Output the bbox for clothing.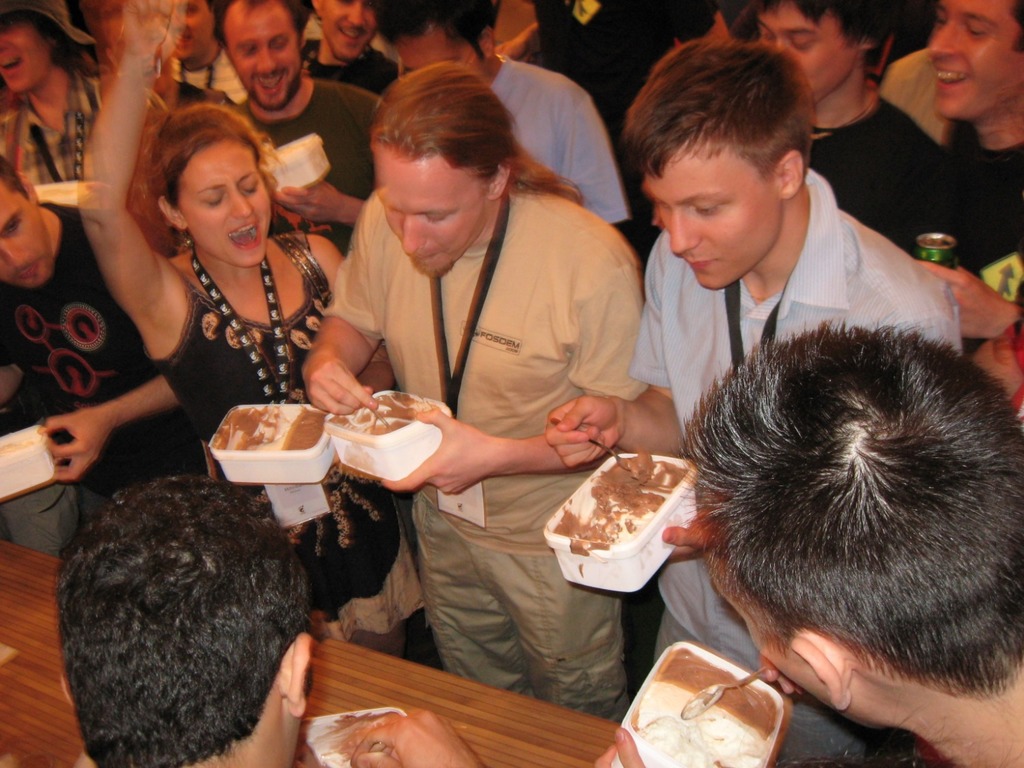
[489, 54, 628, 227].
